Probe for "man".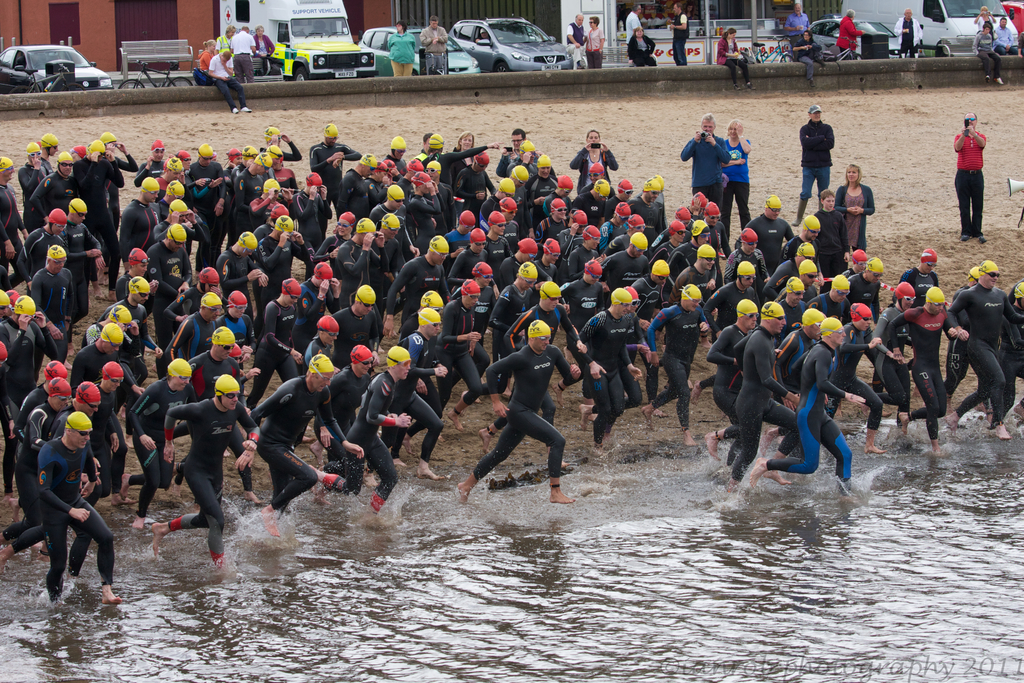
Probe result: left=145, top=222, right=190, bottom=363.
